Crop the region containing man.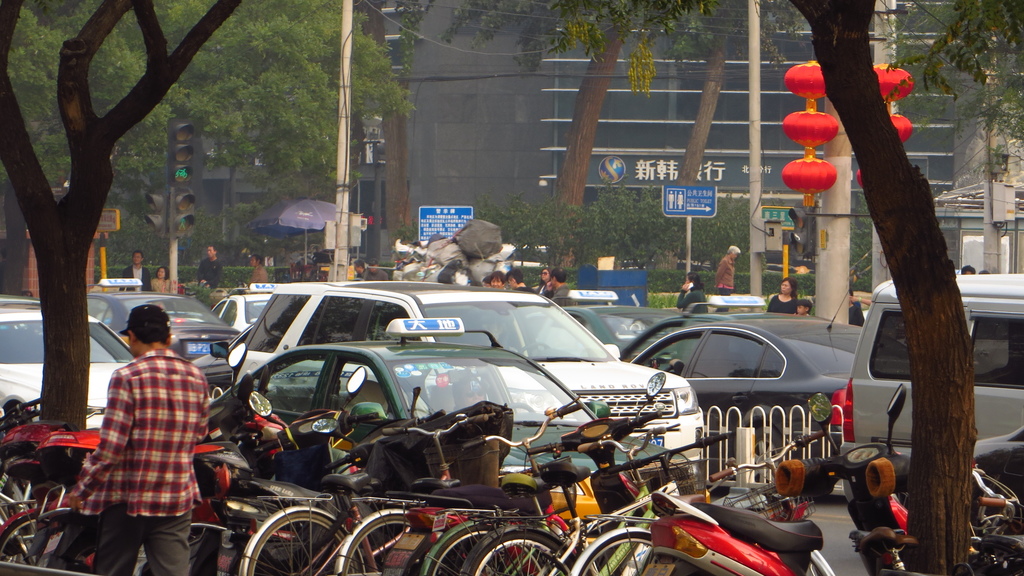
Crop region: bbox(113, 244, 152, 291).
